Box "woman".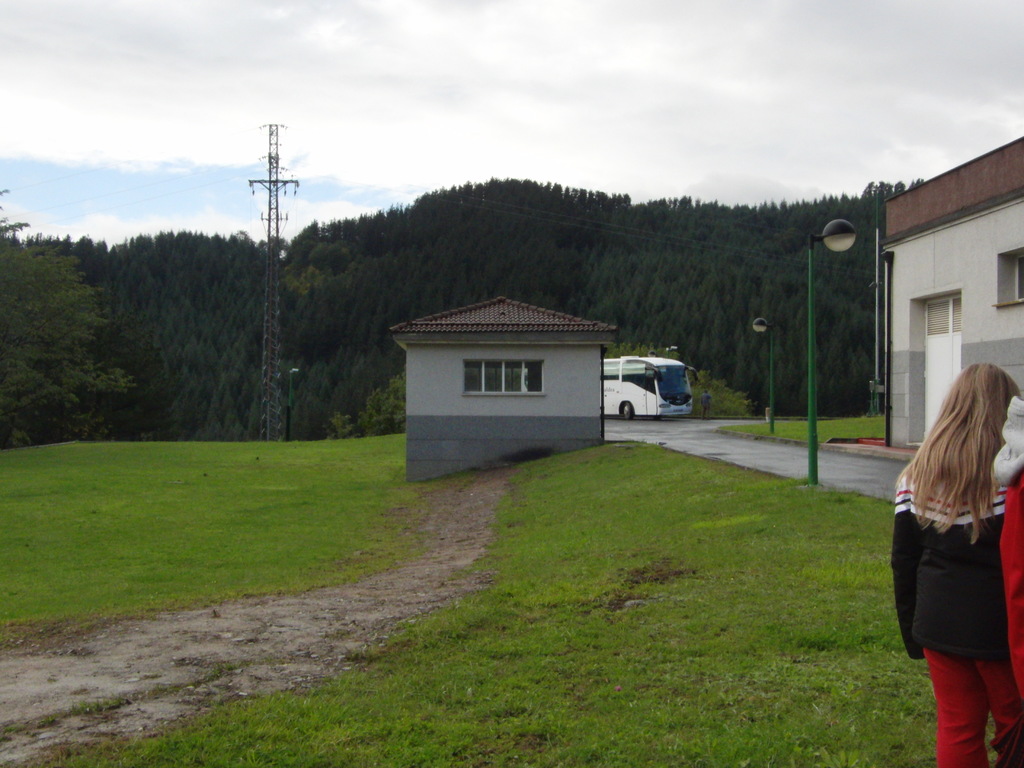
select_region(879, 374, 1023, 749).
